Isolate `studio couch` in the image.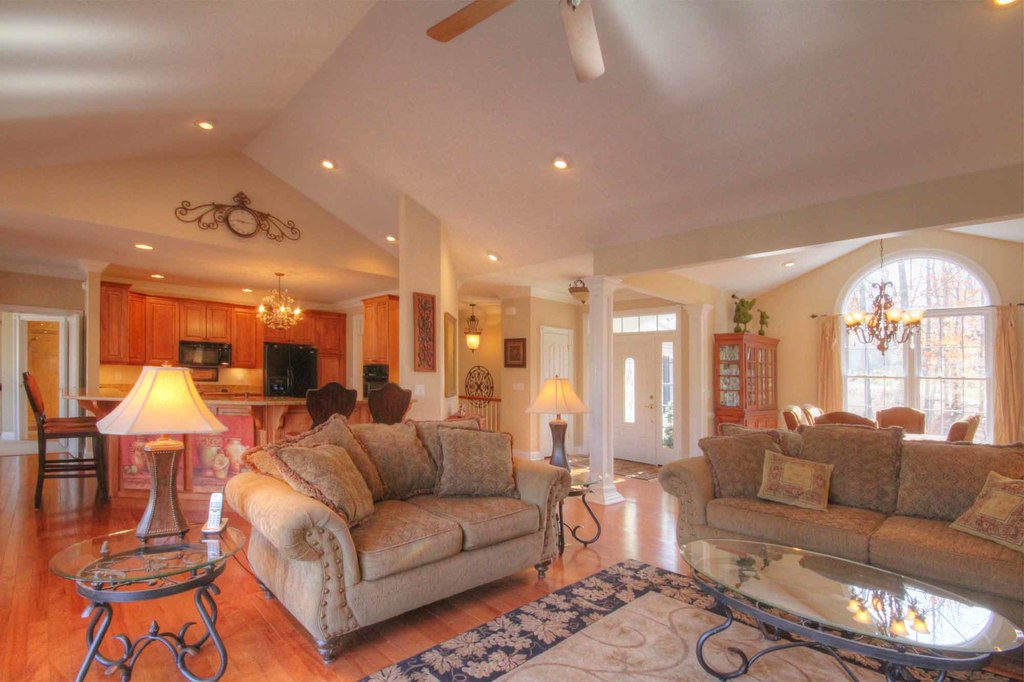
Isolated region: (x1=653, y1=412, x2=1023, y2=633).
